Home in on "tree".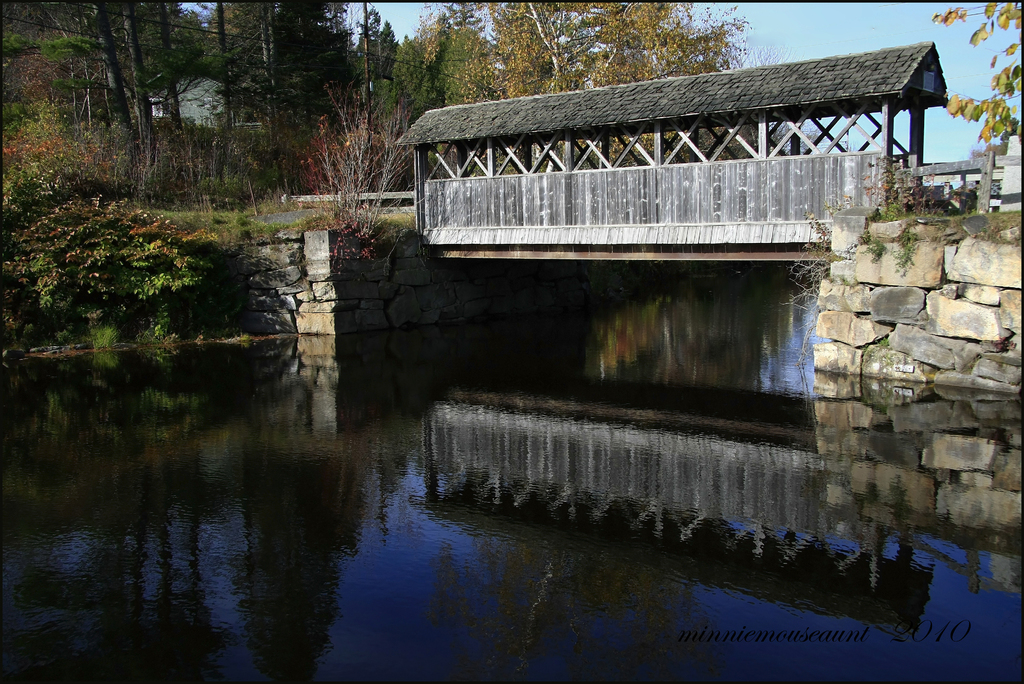
Homed in at region(391, 12, 497, 123).
